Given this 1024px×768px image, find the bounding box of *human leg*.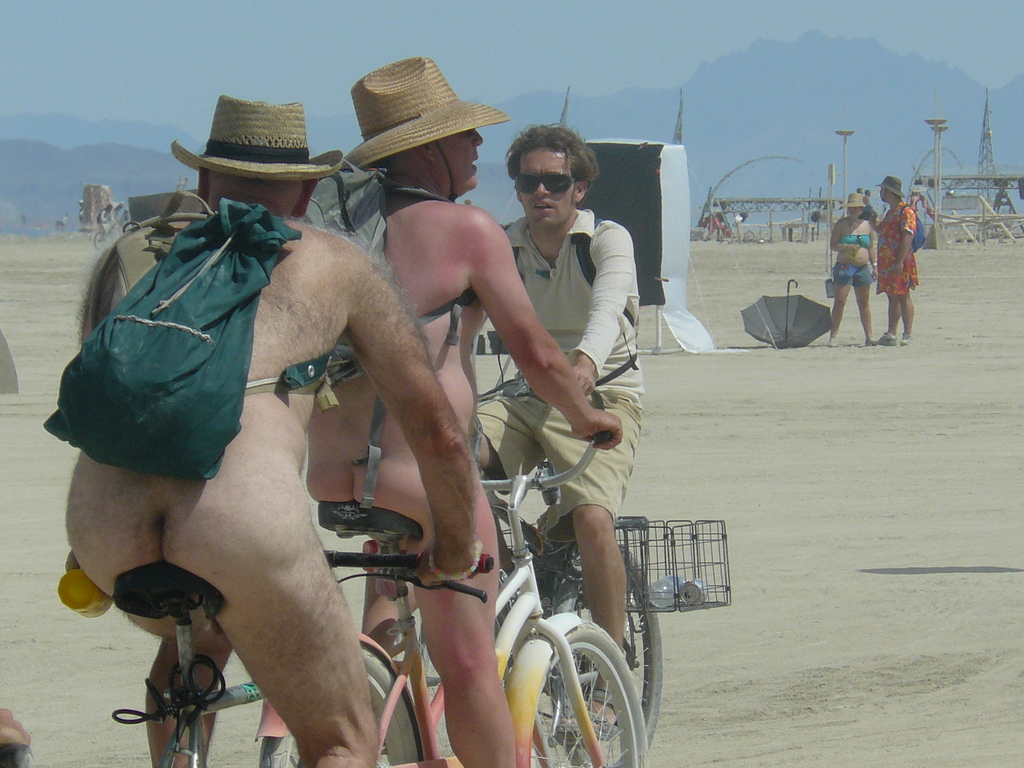
bbox=[159, 500, 382, 767].
